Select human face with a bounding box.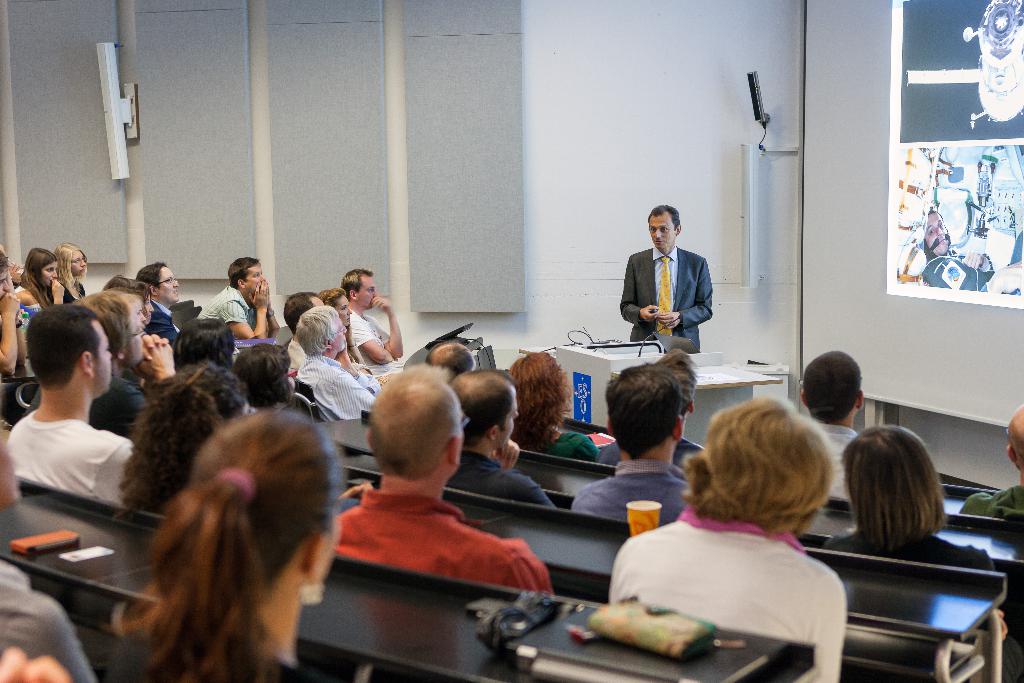
243/265/266/291.
